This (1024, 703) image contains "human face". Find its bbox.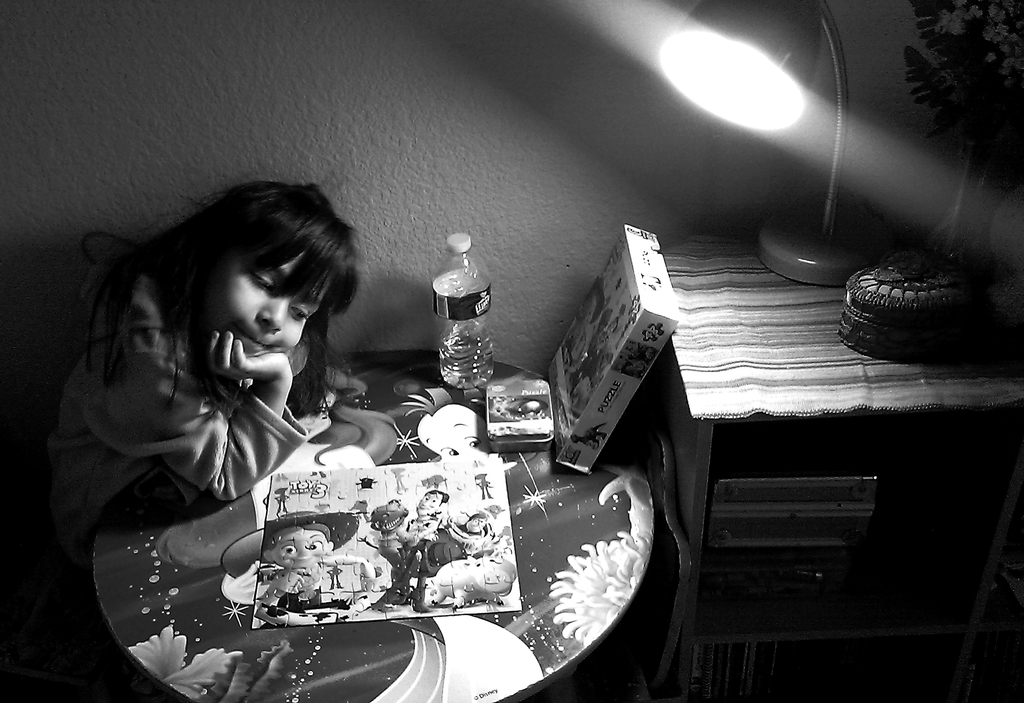
BBox(191, 238, 340, 356).
